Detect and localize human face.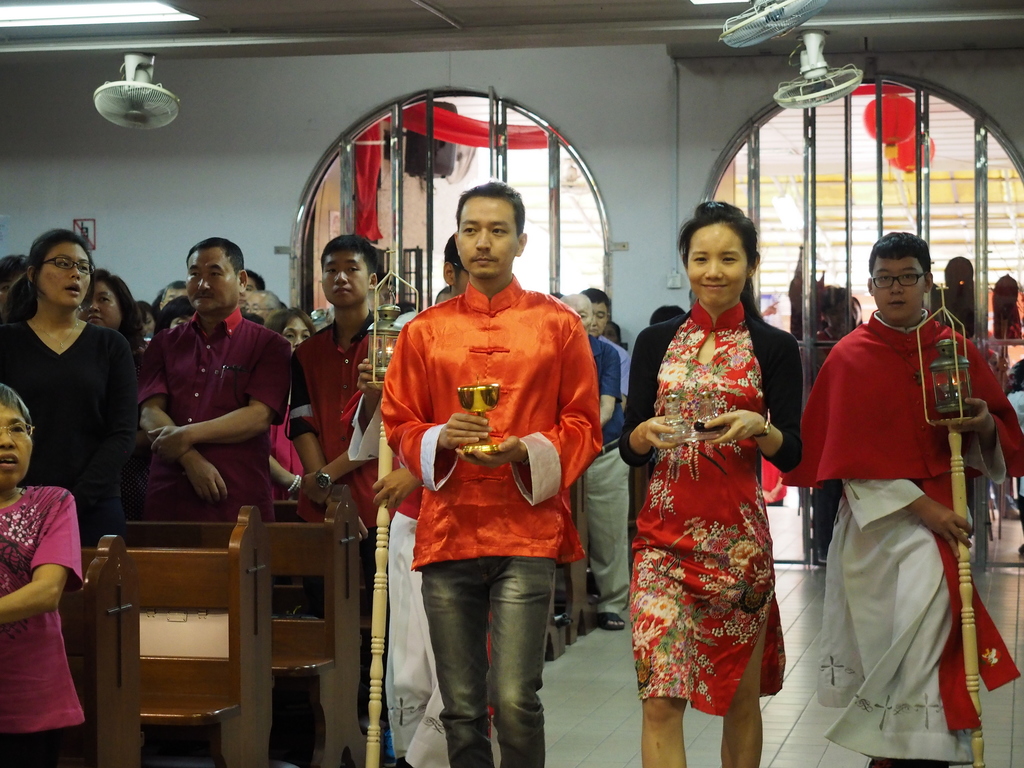
Localized at left=589, top=301, right=605, bottom=337.
